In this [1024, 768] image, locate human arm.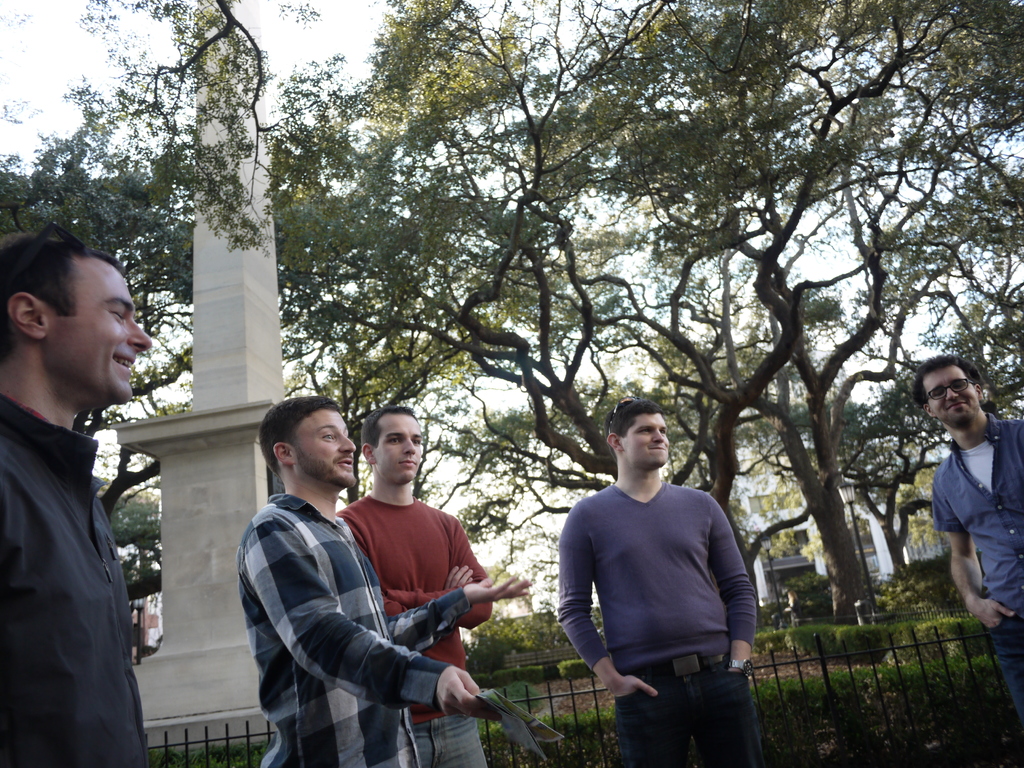
Bounding box: (389, 519, 509, 641).
